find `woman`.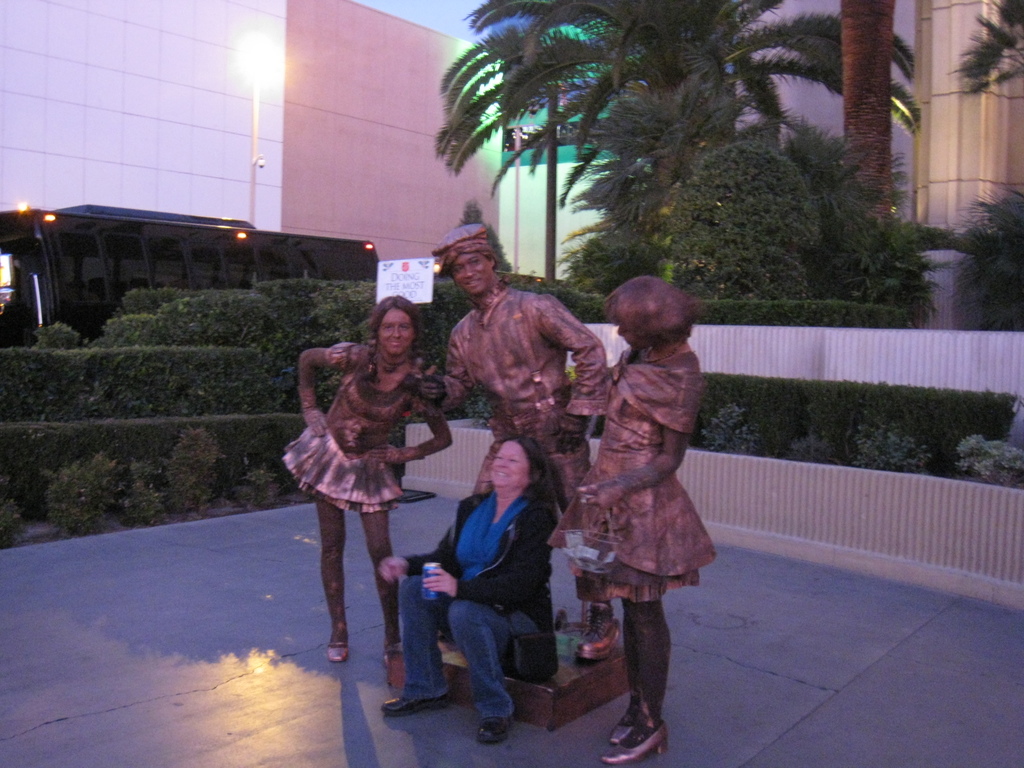
box(282, 291, 452, 683).
